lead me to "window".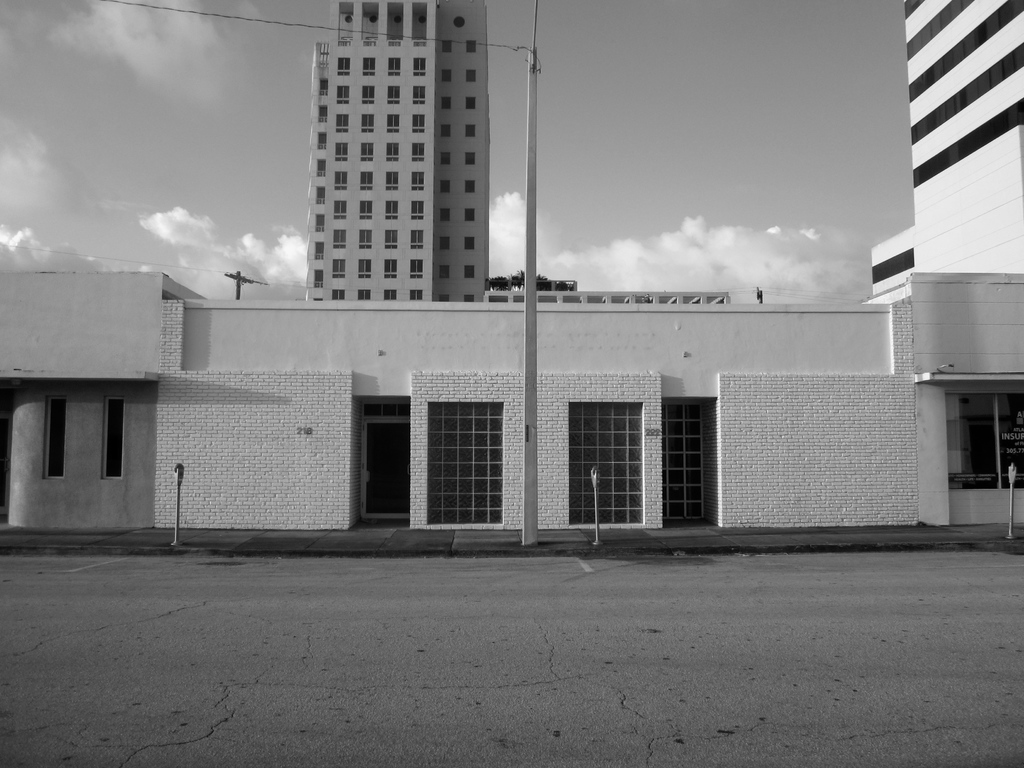
Lead to [left=411, top=170, right=423, bottom=190].
